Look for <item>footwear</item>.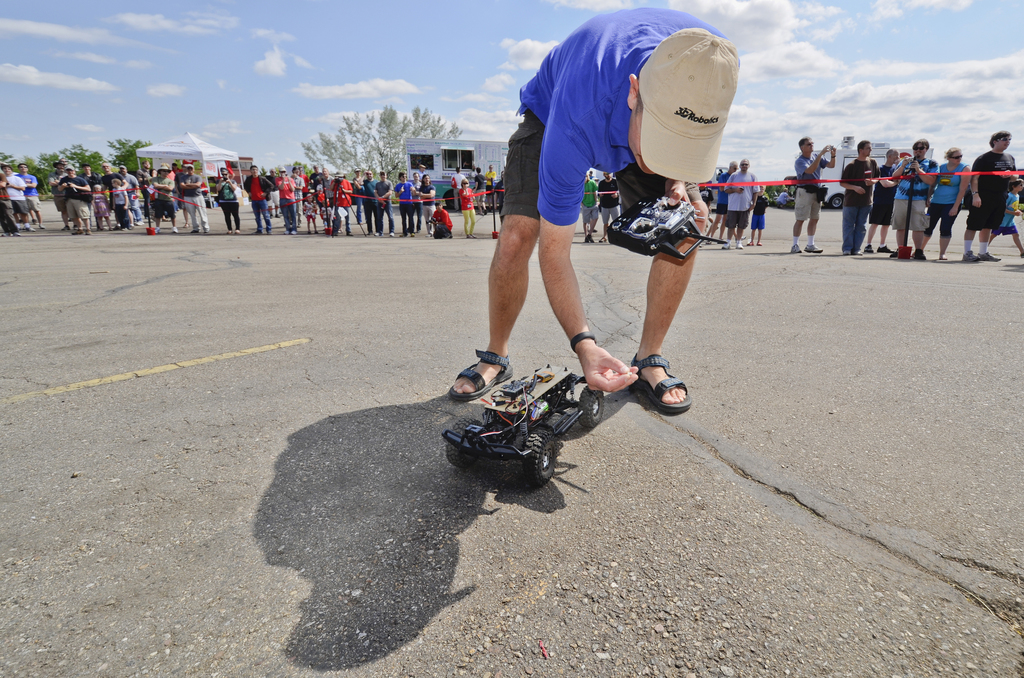
Found: pyautogui.locateOnScreen(154, 226, 161, 234).
